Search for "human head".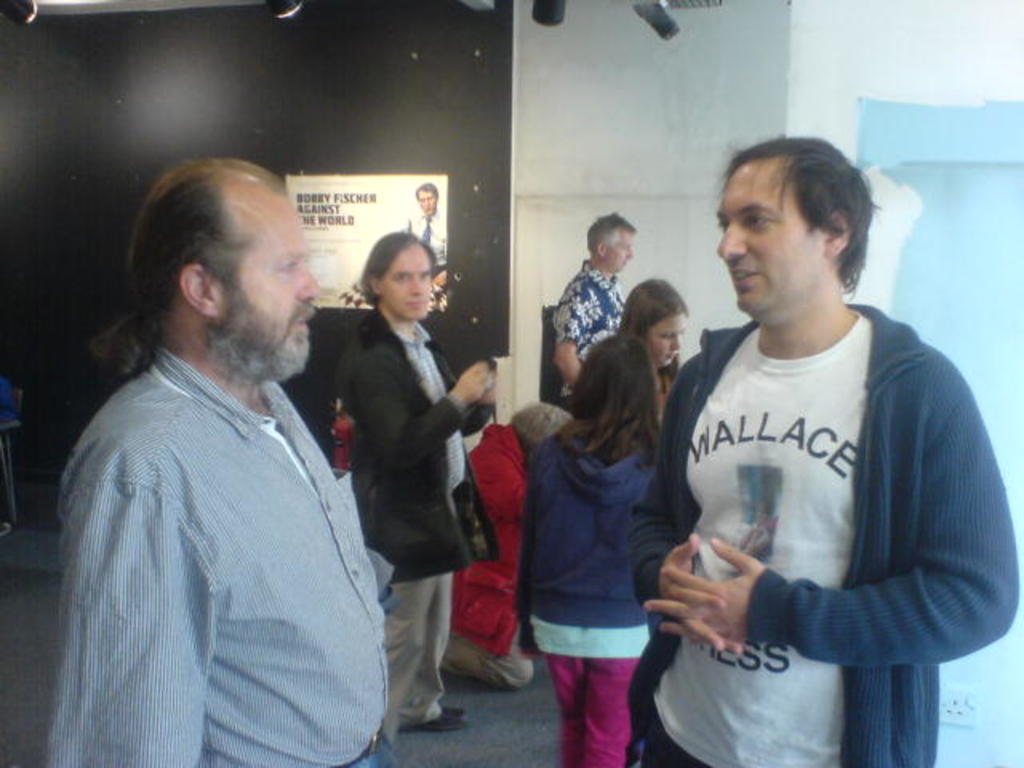
Found at 416 181 437 218.
